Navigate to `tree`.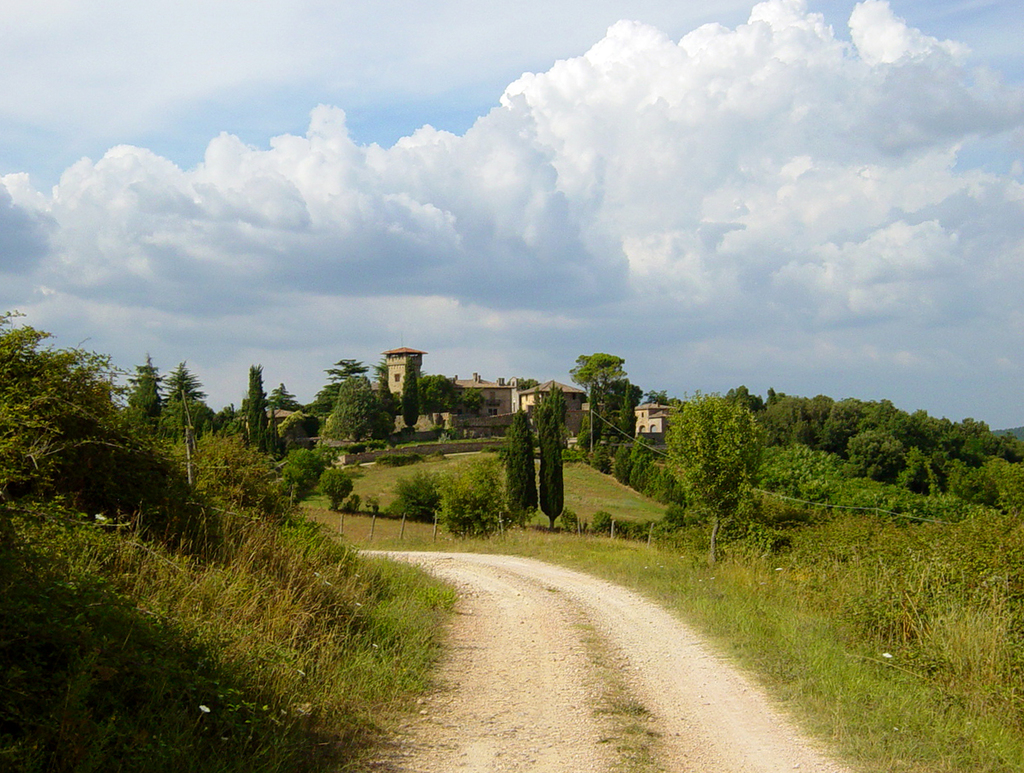
Navigation target: pyautogui.locateOnScreen(537, 389, 569, 539).
